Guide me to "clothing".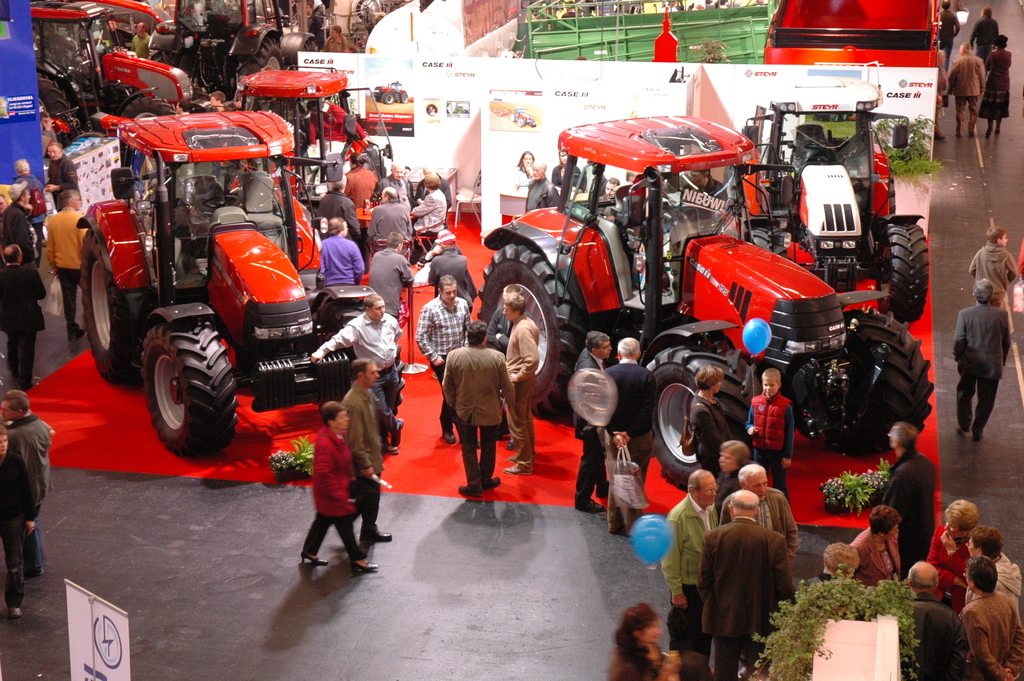
Guidance: [x1=0, y1=452, x2=40, y2=607].
